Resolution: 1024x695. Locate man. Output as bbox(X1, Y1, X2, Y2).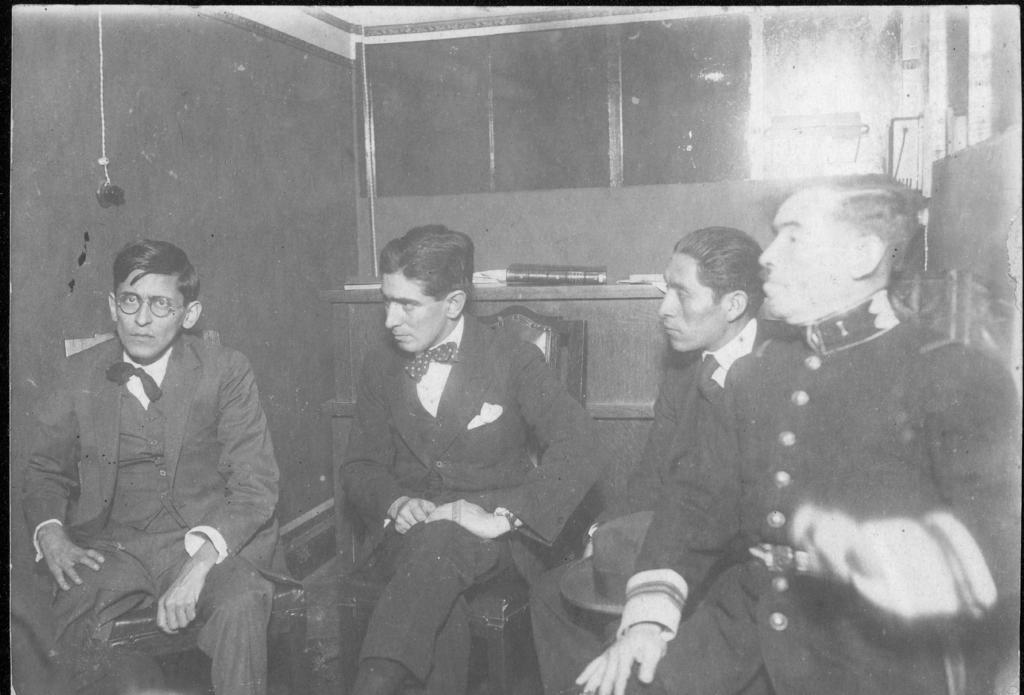
bbox(41, 225, 280, 674).
